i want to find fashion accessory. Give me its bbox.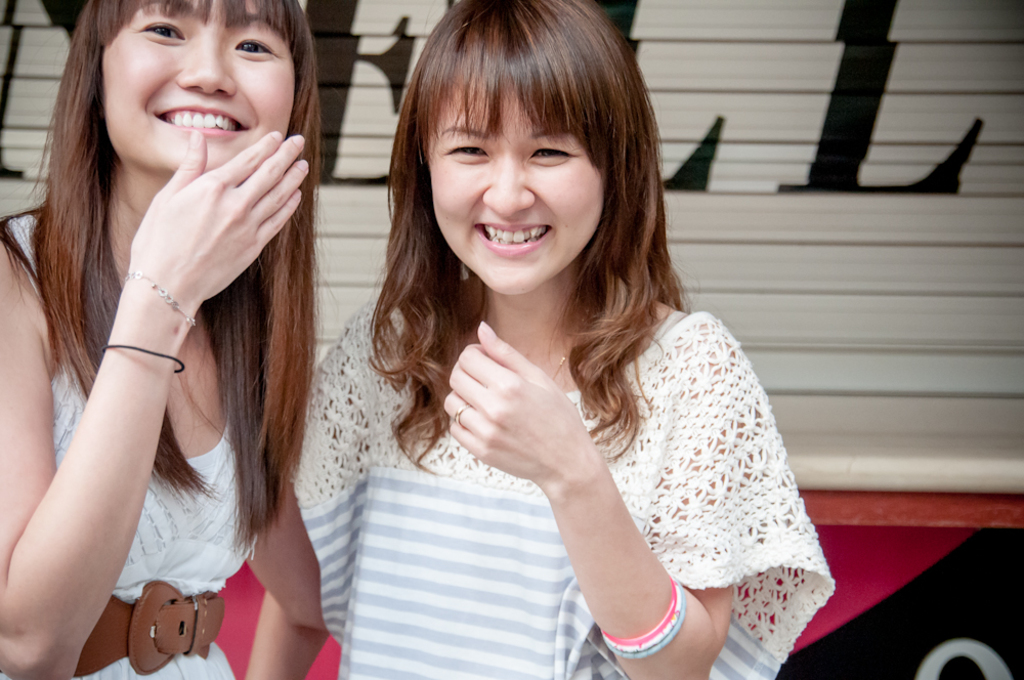
{"x1": 119, "y1": 267, "x2": 200, "y2": 337}.
